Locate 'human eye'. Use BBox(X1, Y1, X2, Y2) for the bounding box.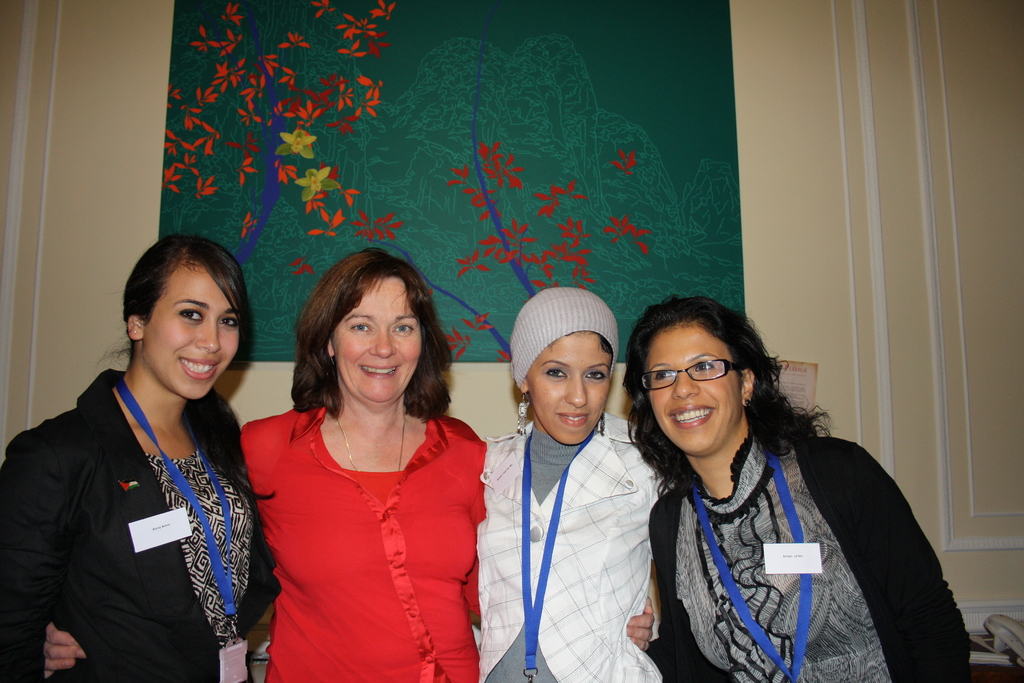
BBox(541, 365, 566, 379).
